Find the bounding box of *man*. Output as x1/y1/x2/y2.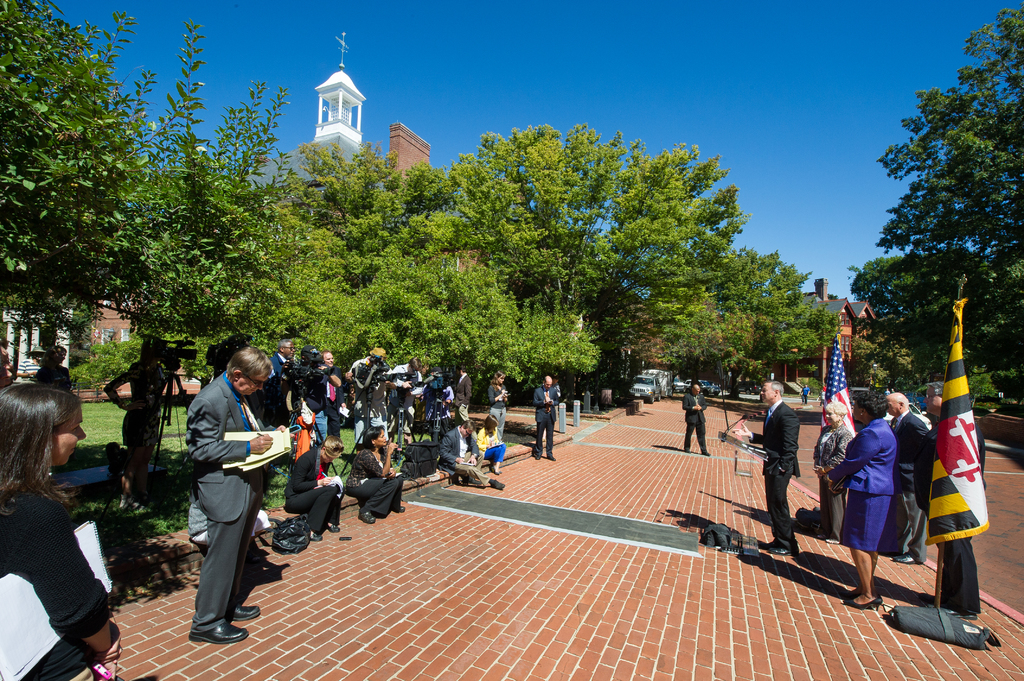
532/372/560/458.
